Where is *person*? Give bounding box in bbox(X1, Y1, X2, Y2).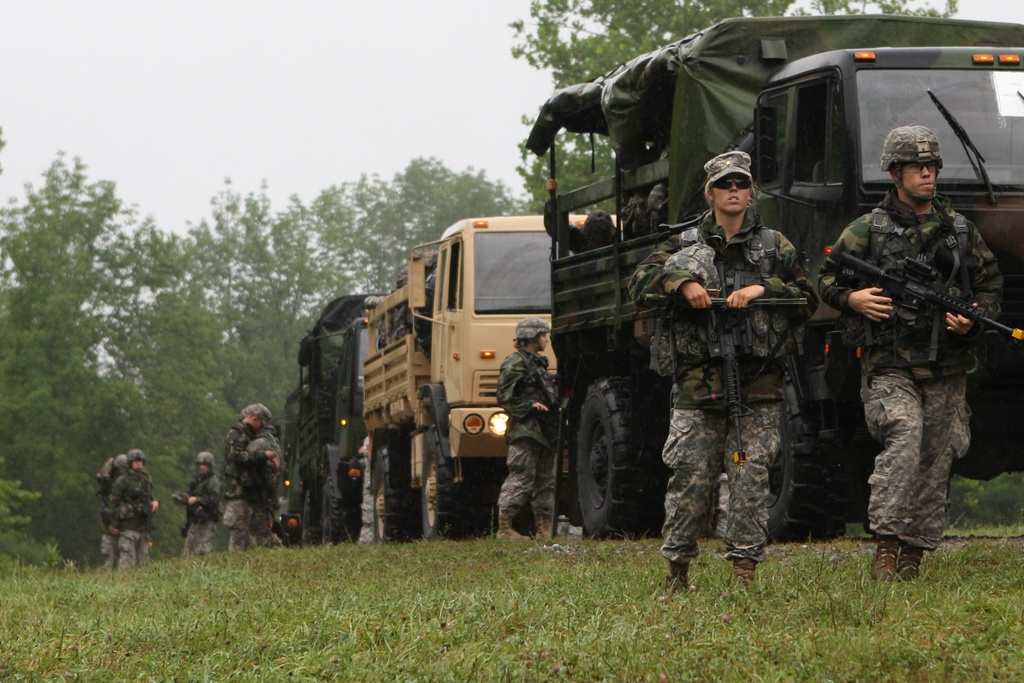
bbox(540, 176, 620, 256).
